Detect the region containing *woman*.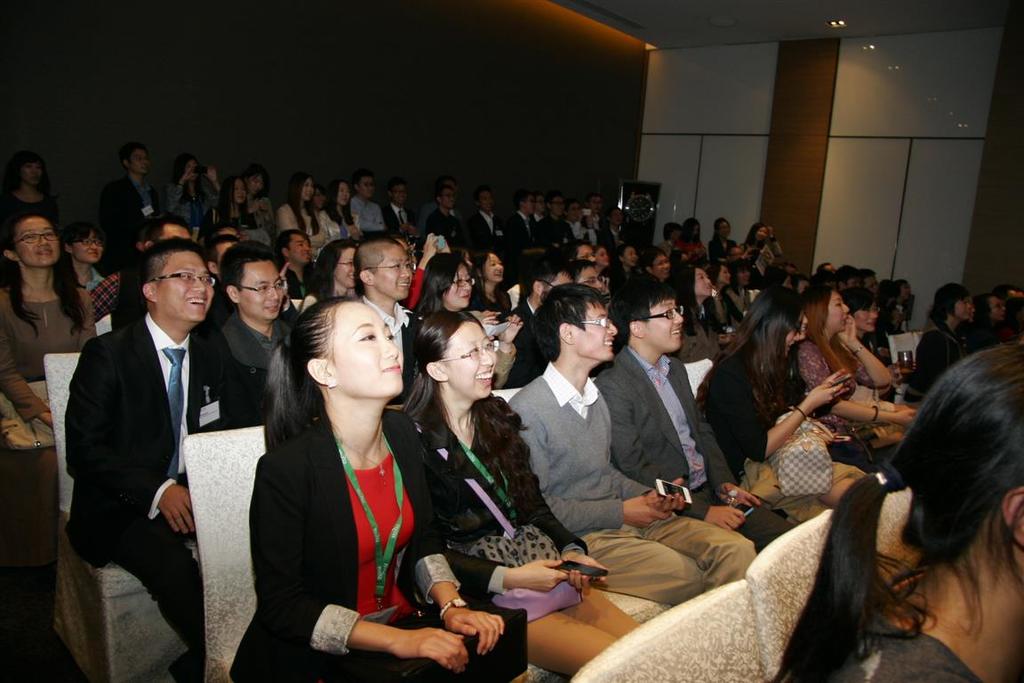
bbox=[300, 232, 371, 318].
